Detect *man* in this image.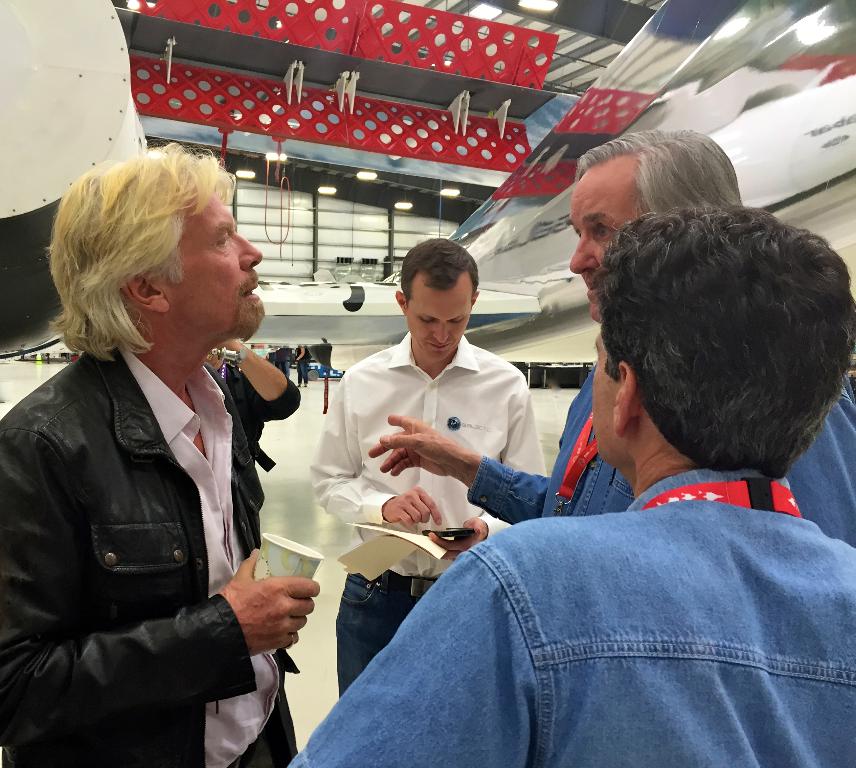
Detection: x1=357 y1=122 x2=855 y2=548.
